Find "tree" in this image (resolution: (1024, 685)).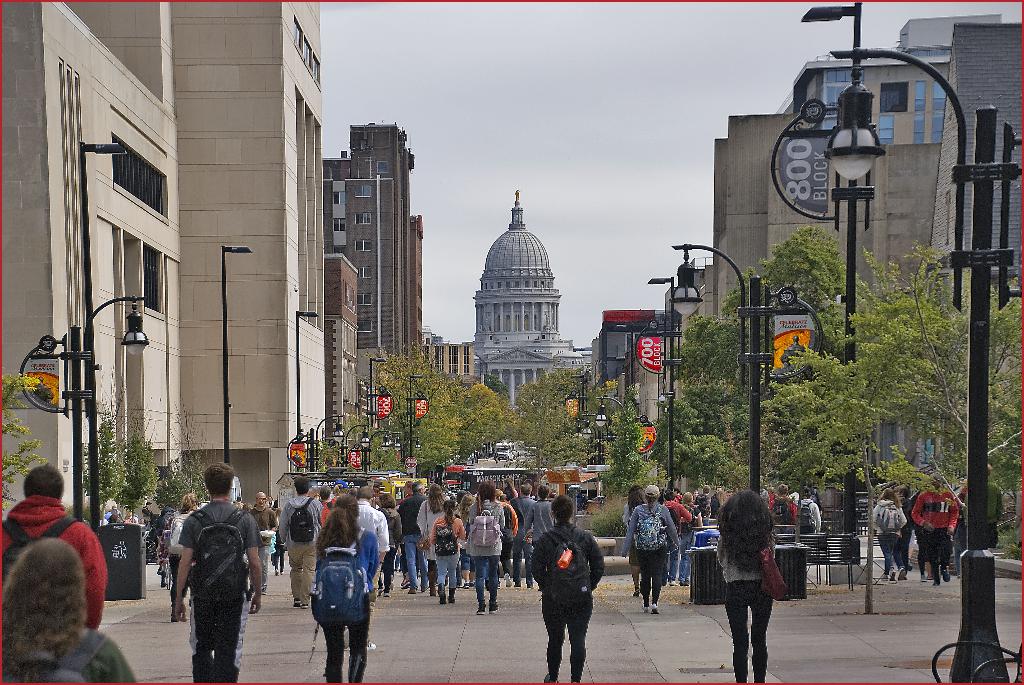
122, 436, 160, 528.
